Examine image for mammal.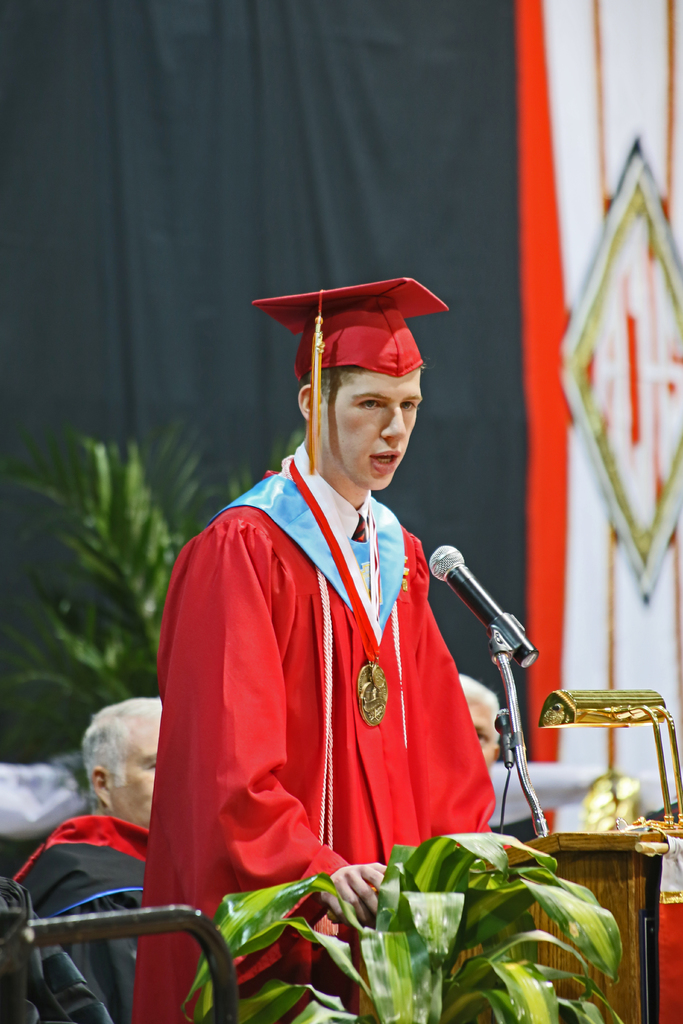
Examination result: <bbox>16, 698, 167, 1023</bbox>.
